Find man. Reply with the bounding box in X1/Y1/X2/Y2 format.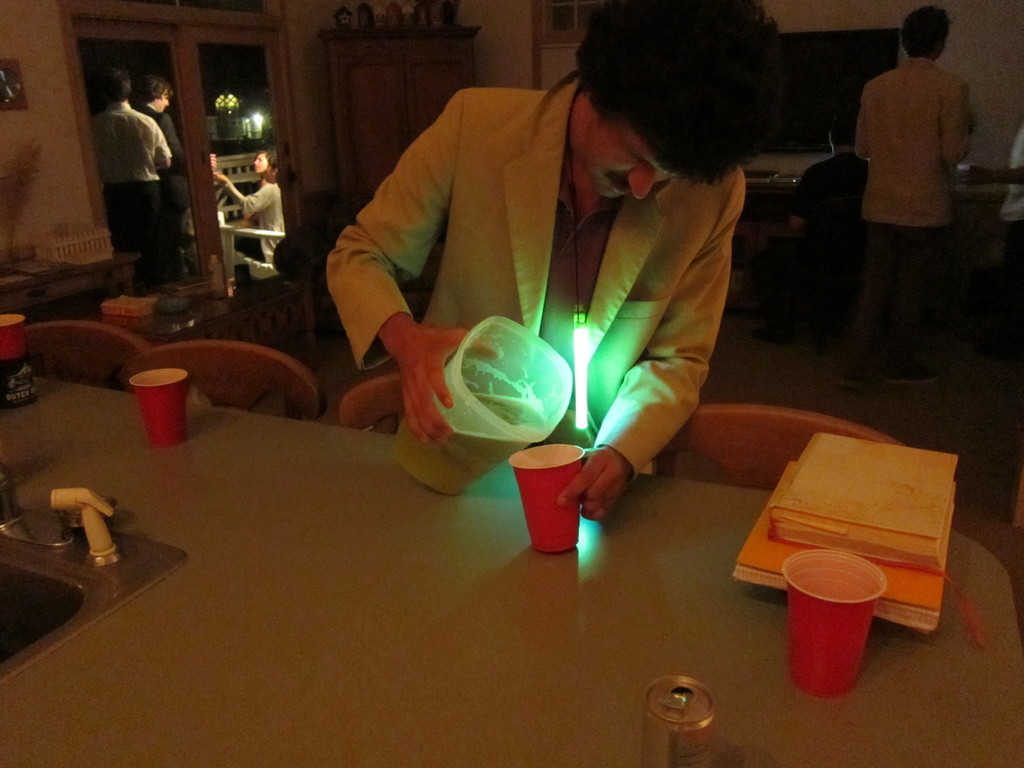
323/0/794/529.
